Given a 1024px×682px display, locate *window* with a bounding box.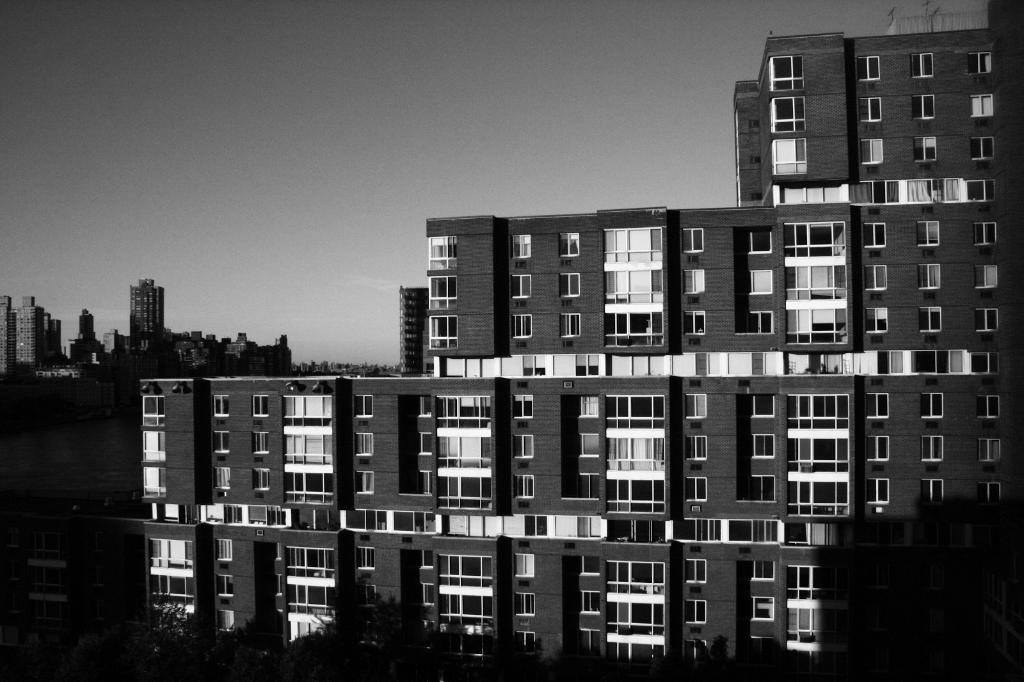
Located: 746, 433, 773, 456.
